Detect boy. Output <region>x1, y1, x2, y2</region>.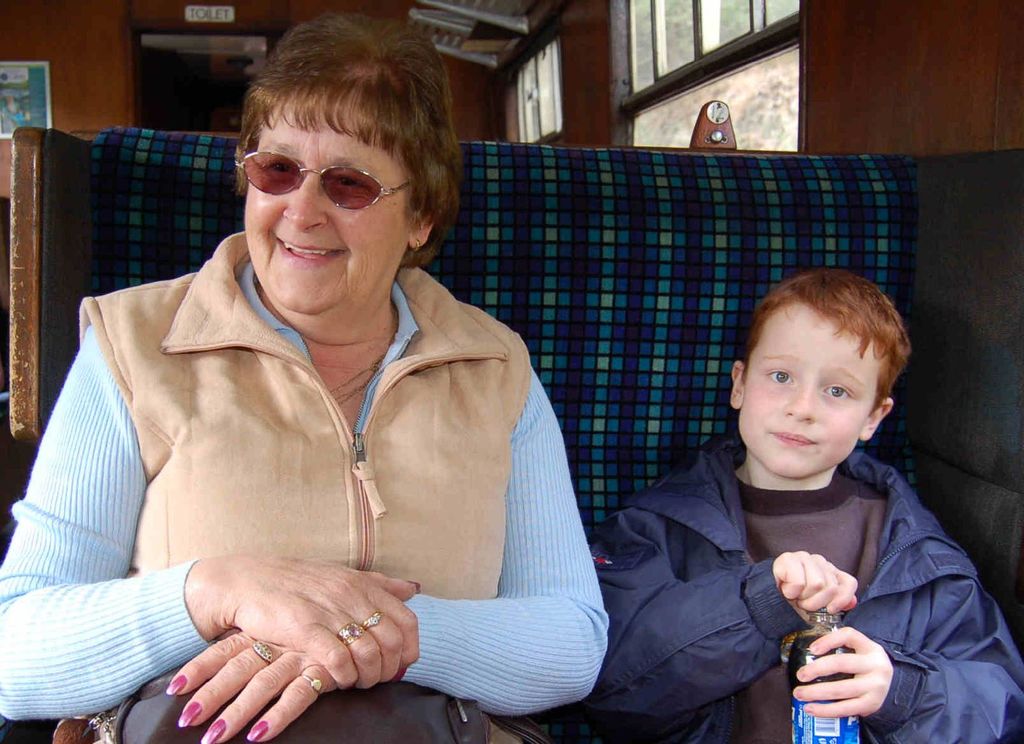
<region>577, 266, 1023, 743</region>.
